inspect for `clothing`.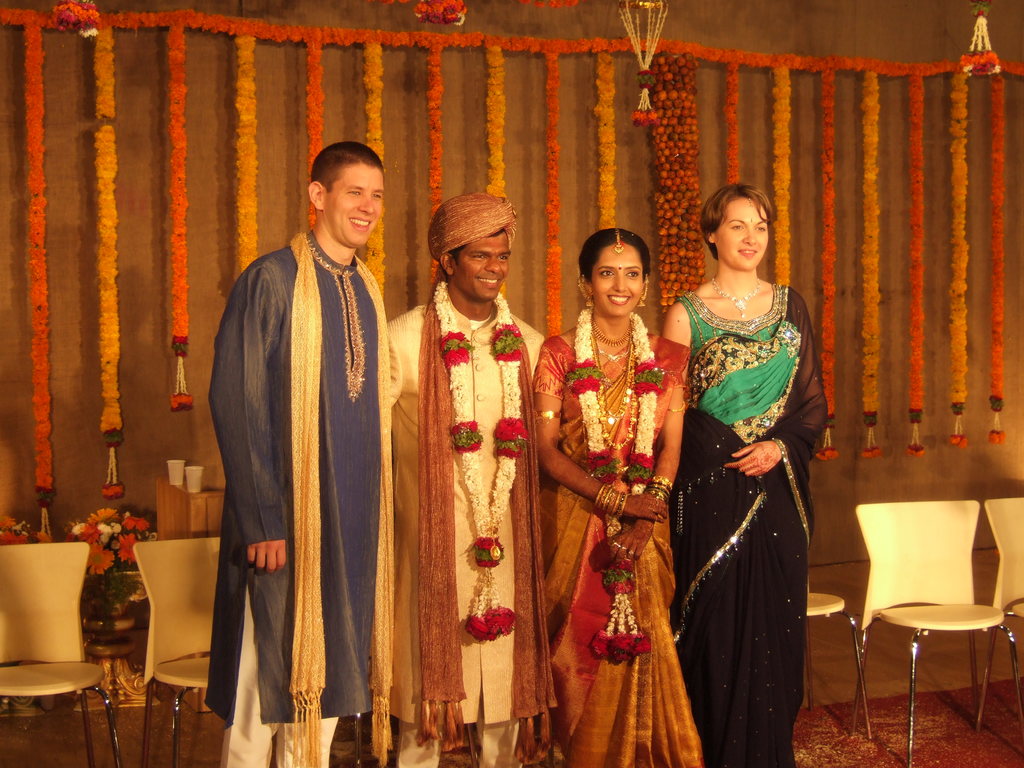
Inspection: [545,330,694,767].
